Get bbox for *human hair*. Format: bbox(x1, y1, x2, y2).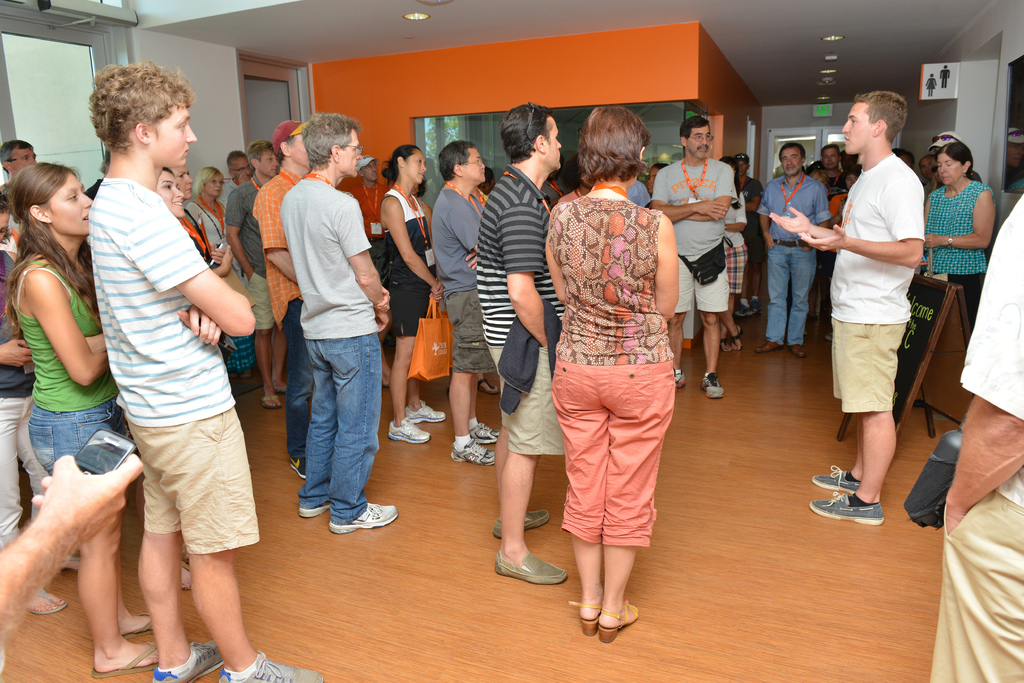
bbox(497, 105, 551, 163).
